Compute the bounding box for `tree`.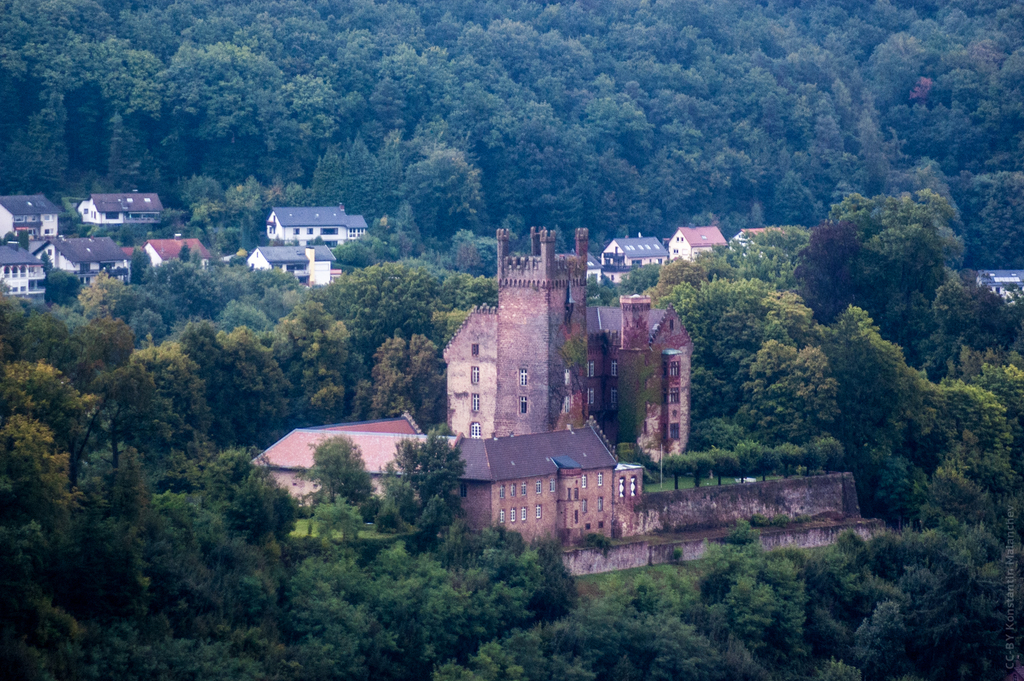
<box>451,232,498,274</box>.
